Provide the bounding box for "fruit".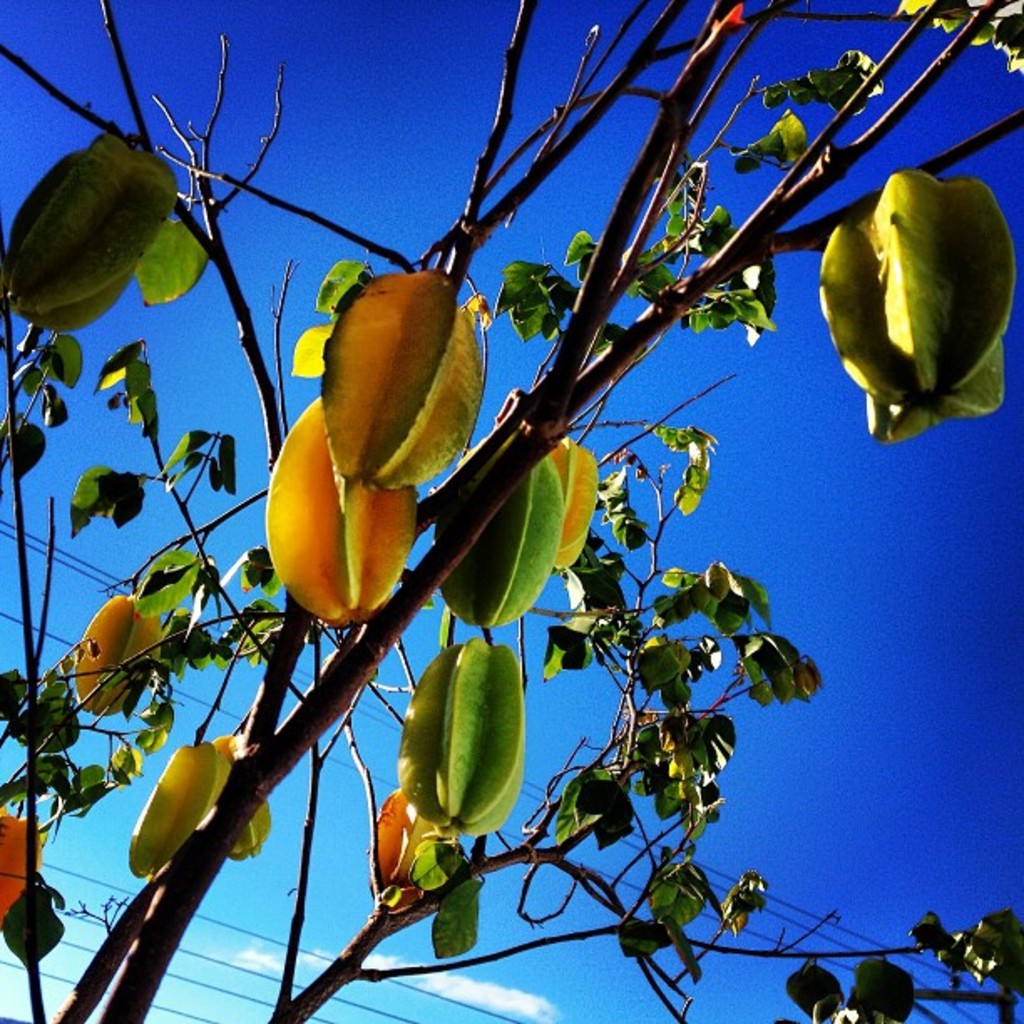
[438,452,564,622].
